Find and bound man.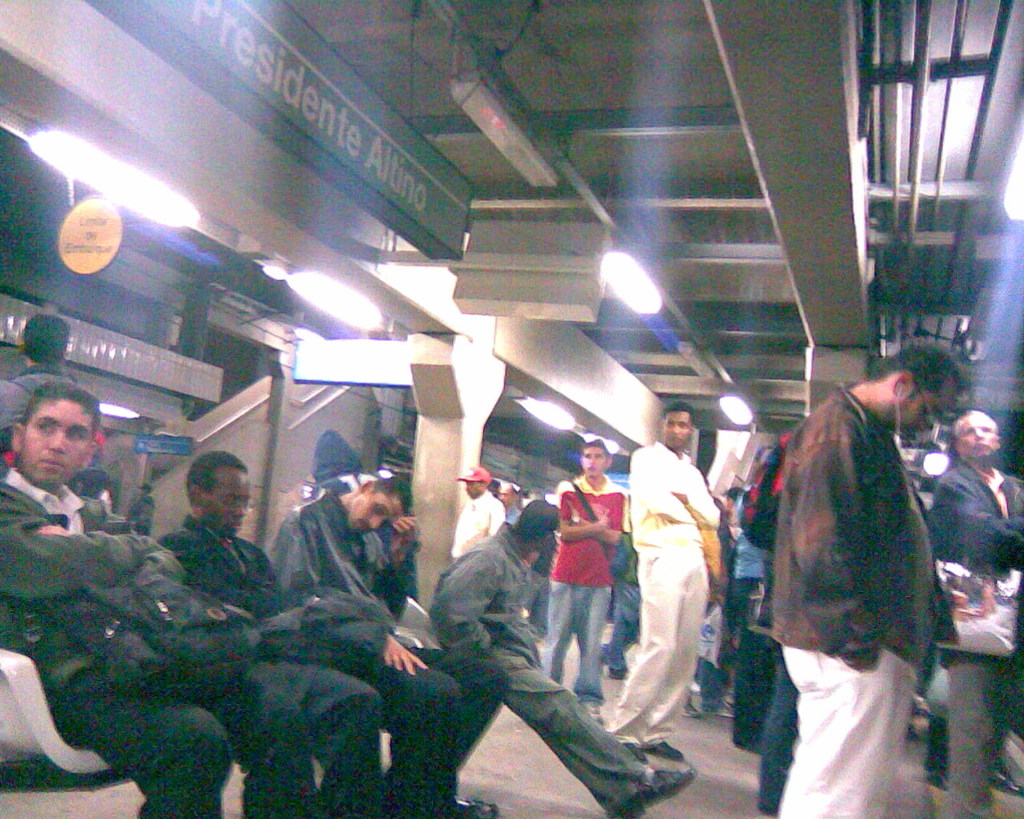
Bound: {"x1": 129, "y1": 486, "x2": 154, "y2": 540}.
